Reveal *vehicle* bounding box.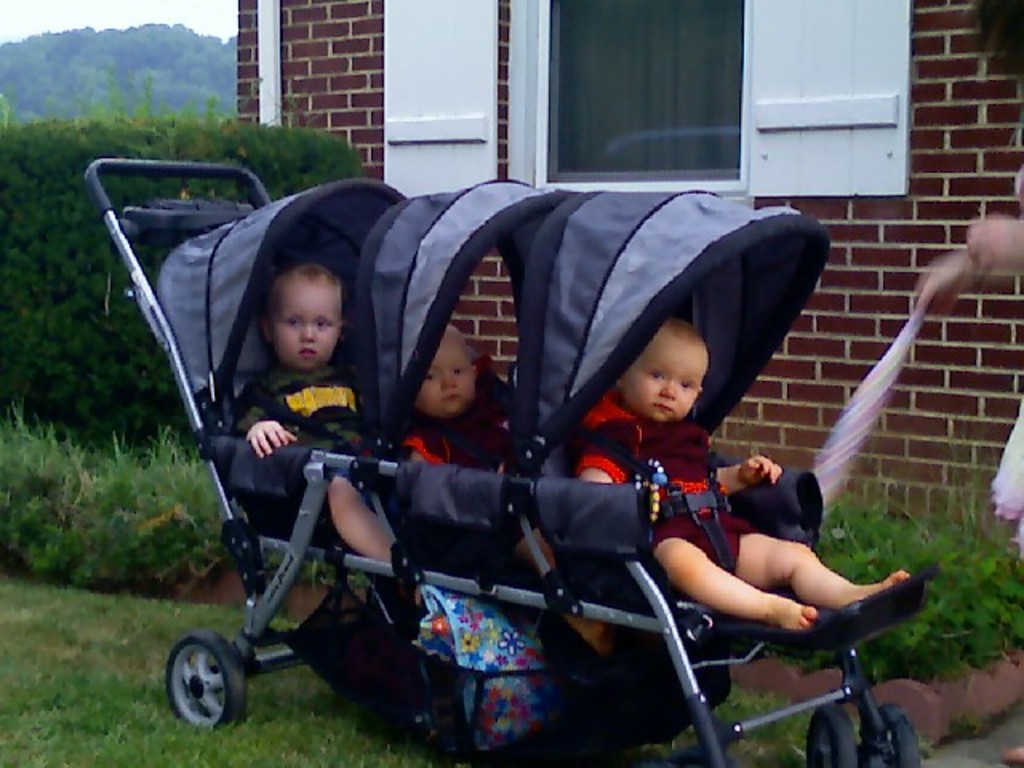
Revealed: x1=93, y1=149, x2=880, y2=746.
